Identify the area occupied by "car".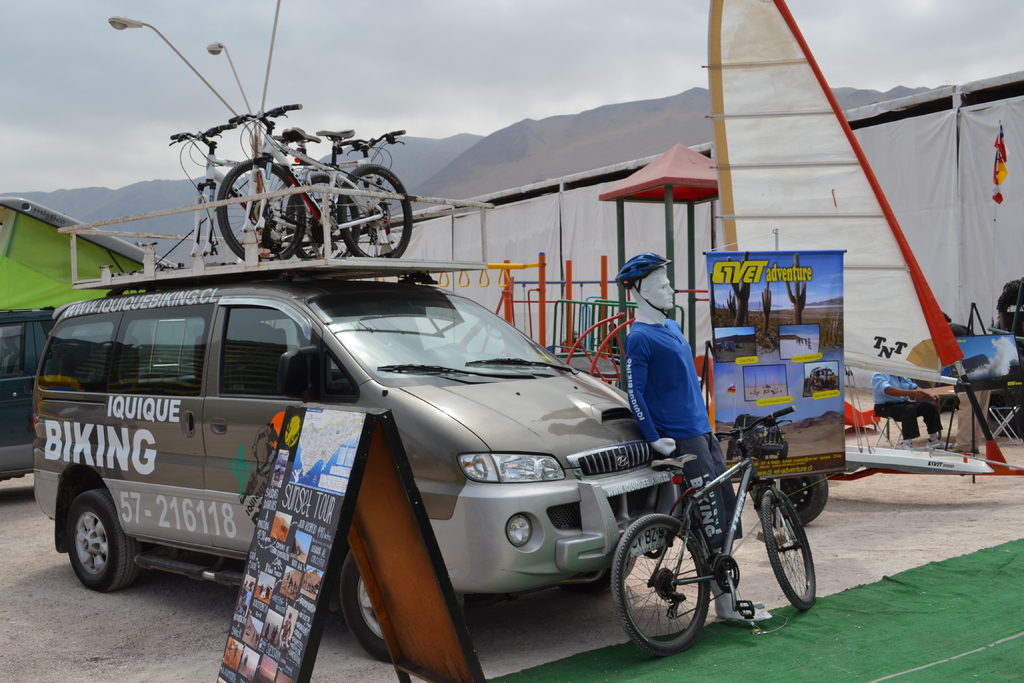
Area: Rect(0, 302, 49, 478).
